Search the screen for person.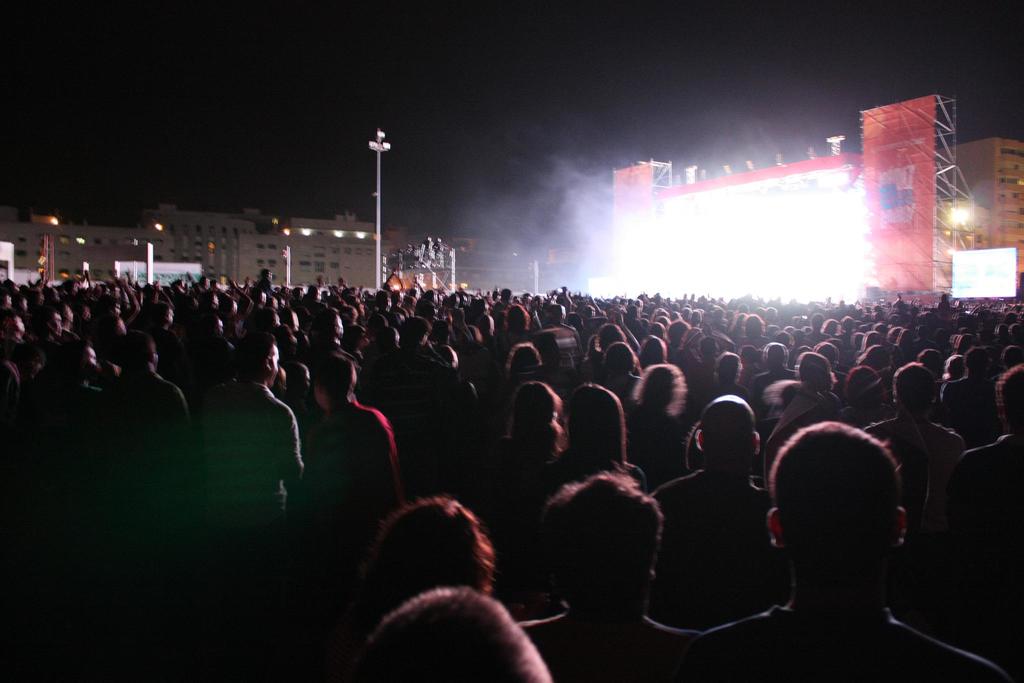
Found at 625 356 696 488.
